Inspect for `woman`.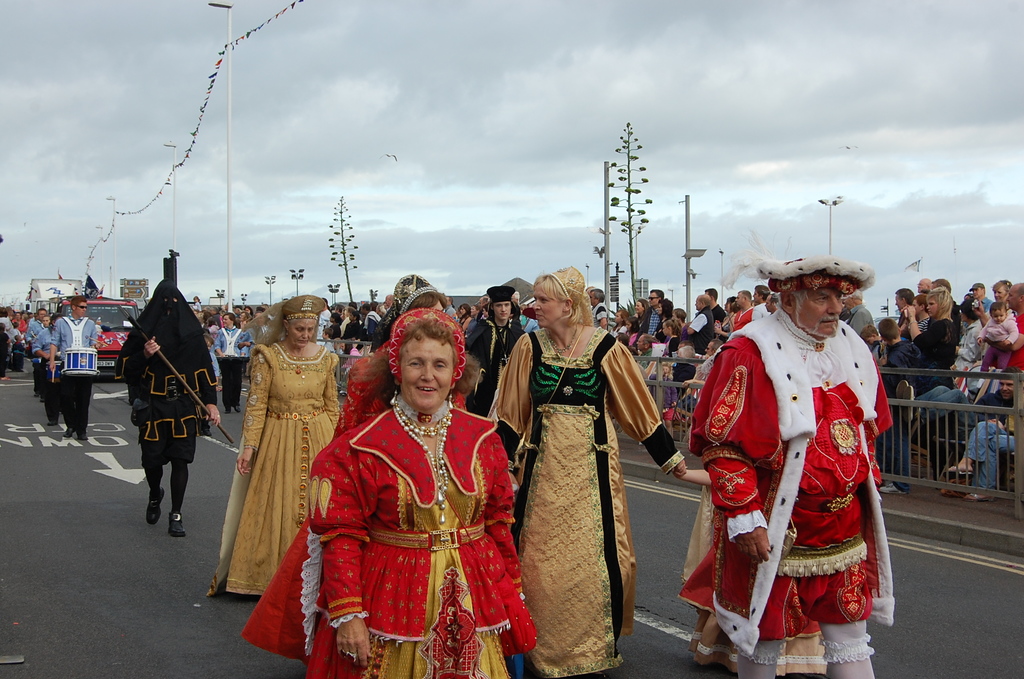
Inspection: 240/304/253/316.
